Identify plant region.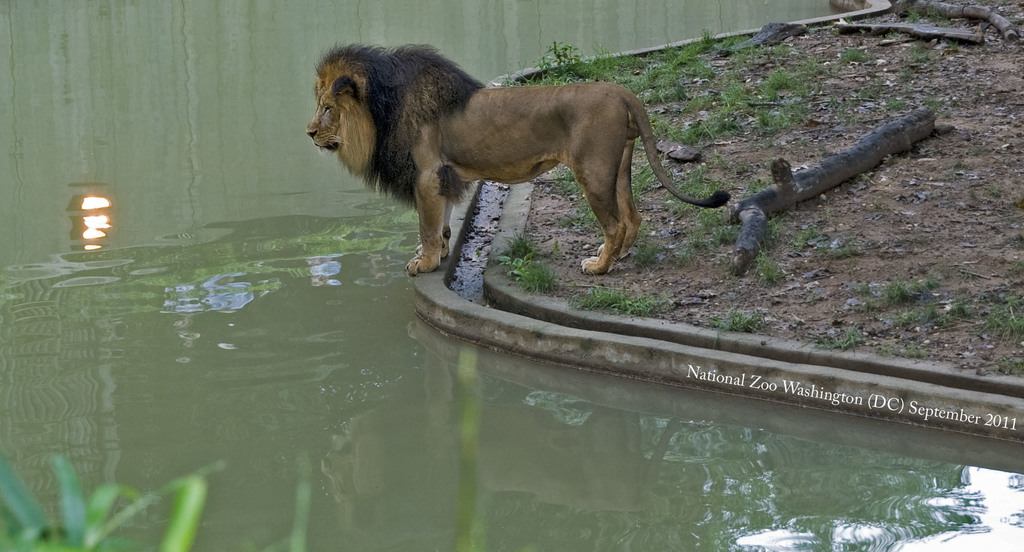
Region: [283,453,303,551].
